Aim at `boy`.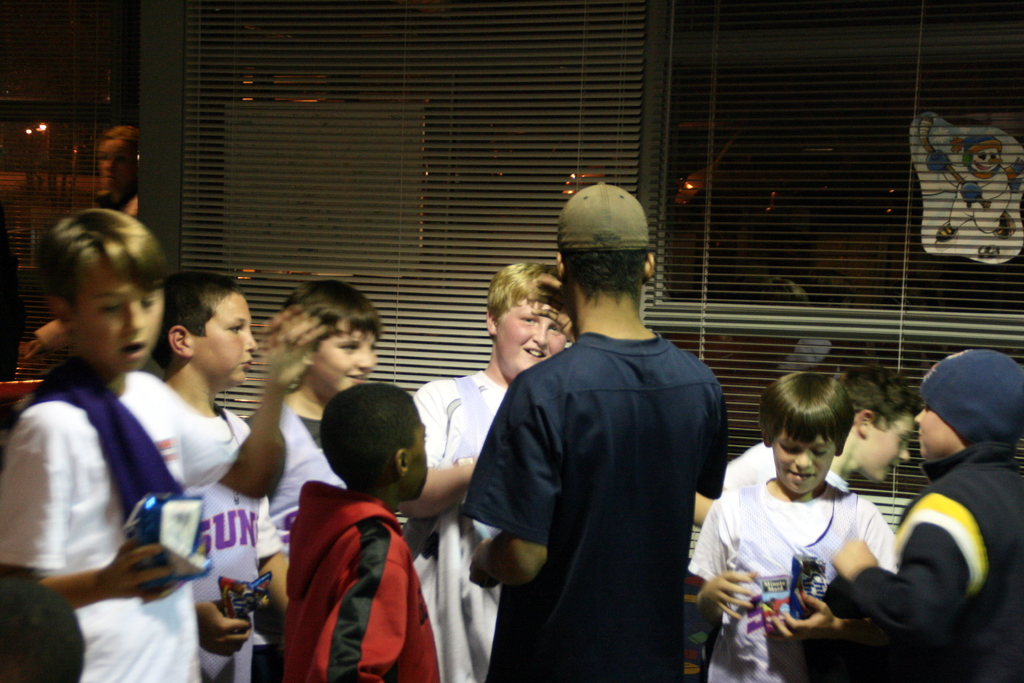
Aimed at pyautogui.locateOnScreen(159, 273, 289, 682).
